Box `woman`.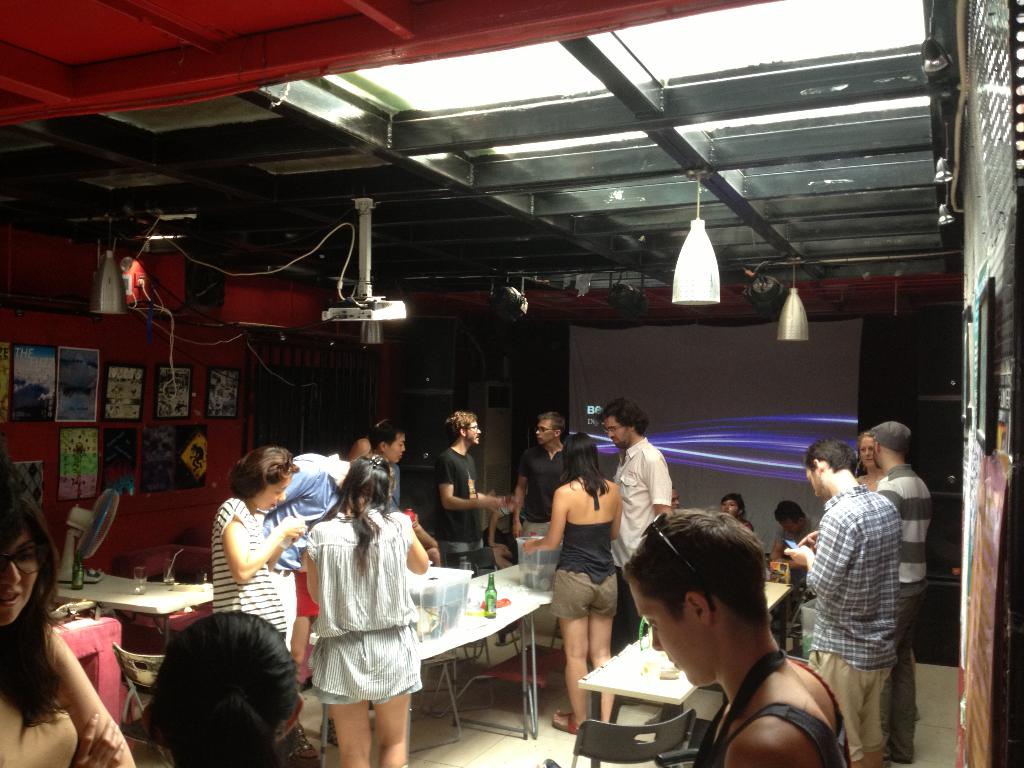
bbox(719, 495, 753, 534).
